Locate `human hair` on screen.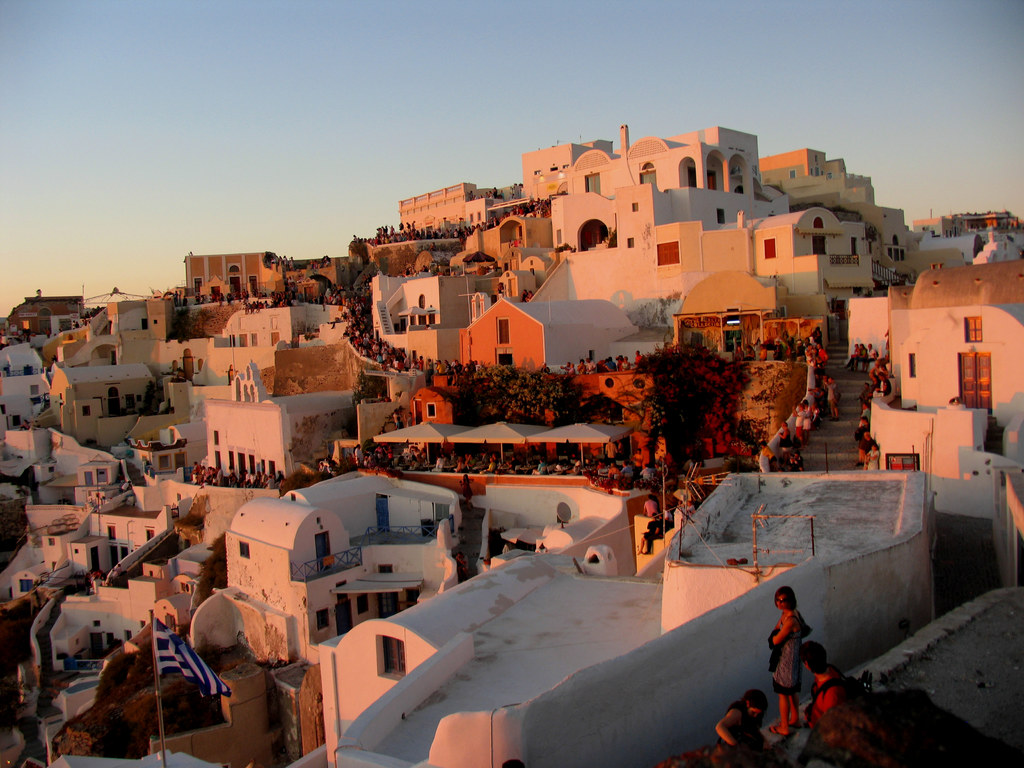
On screen at (left=739, top=690, right=774, bottom=712).
